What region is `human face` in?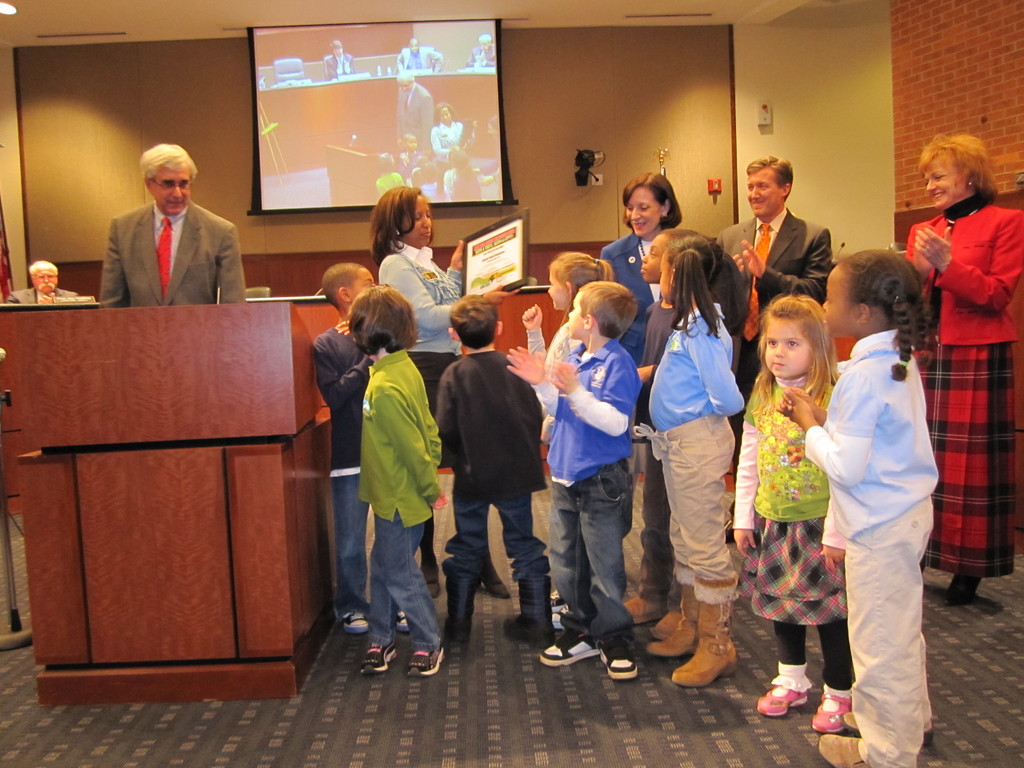
{"x1": 412, "y1": 42, "x2": 417, "y2": 51}.
